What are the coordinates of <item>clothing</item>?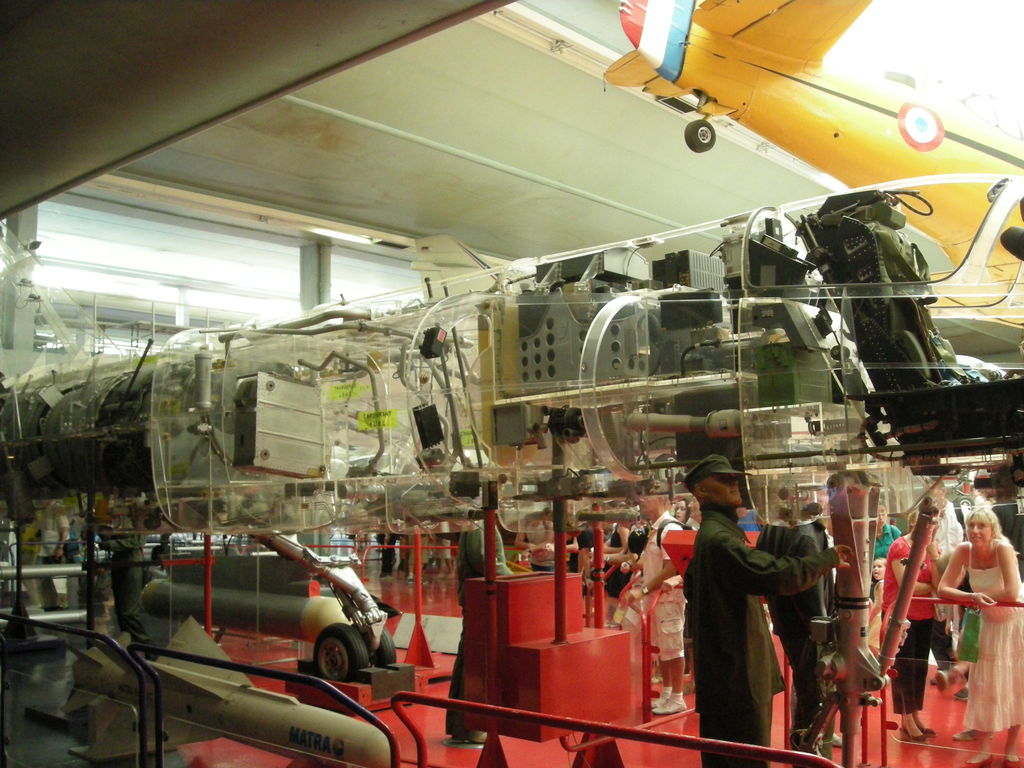
{"x1": 675, "y1": 476, "x2": 816, "y2": 754}.
